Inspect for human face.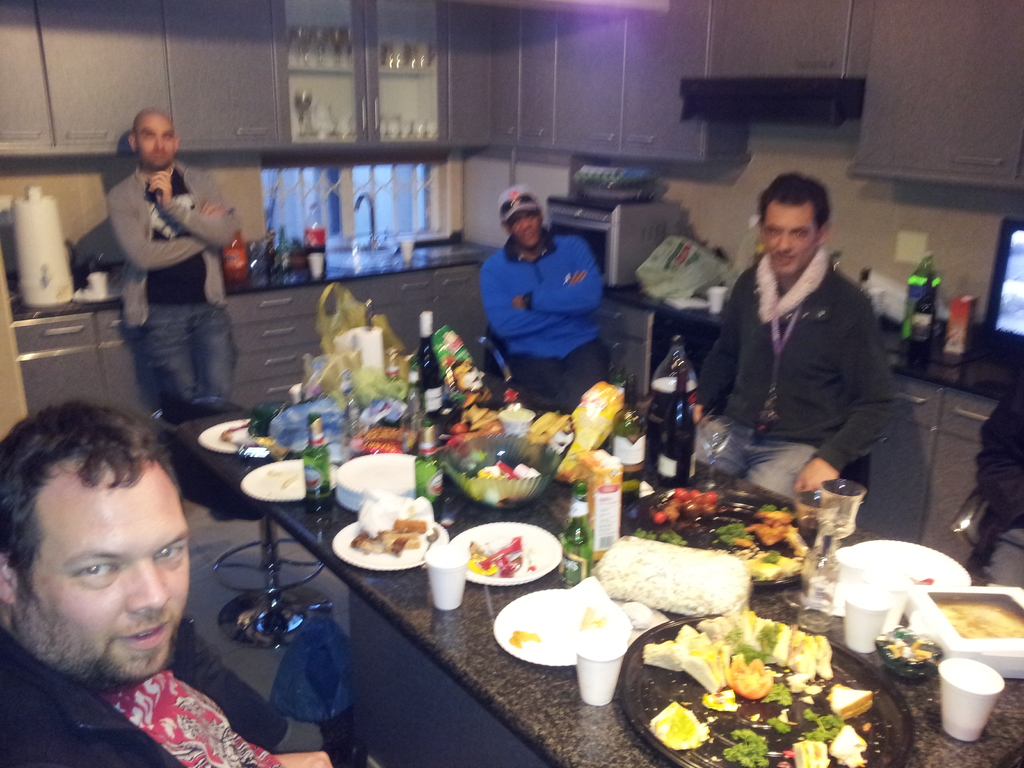
Inspection: x1=765 y1=198 x2=812 y2=276.
